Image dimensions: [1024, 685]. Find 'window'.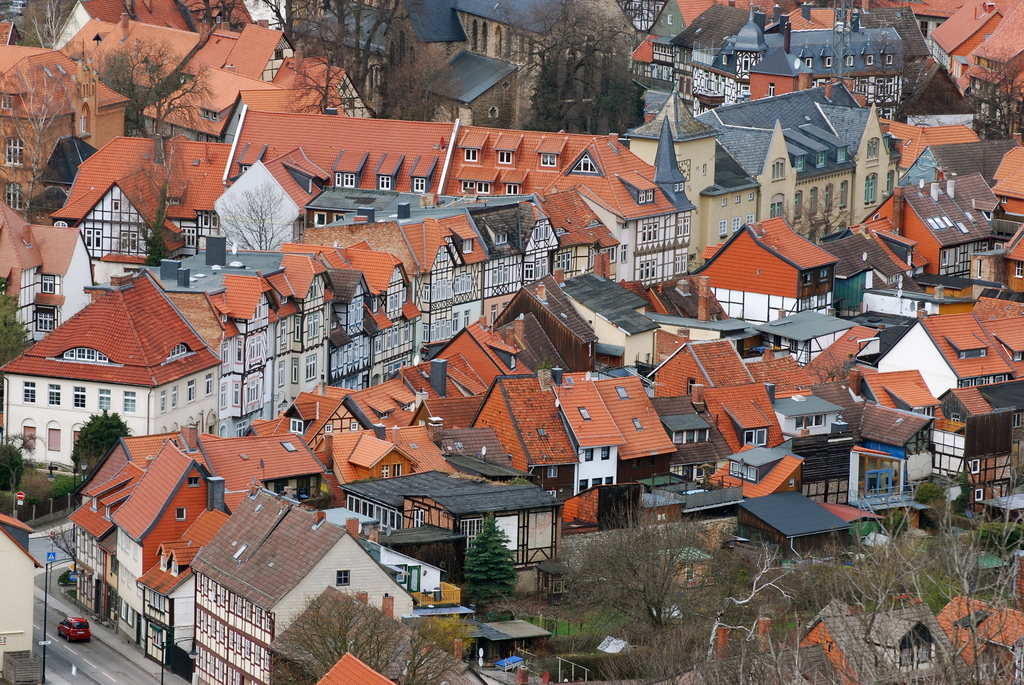
bbox(79, 107, 93, 139).
